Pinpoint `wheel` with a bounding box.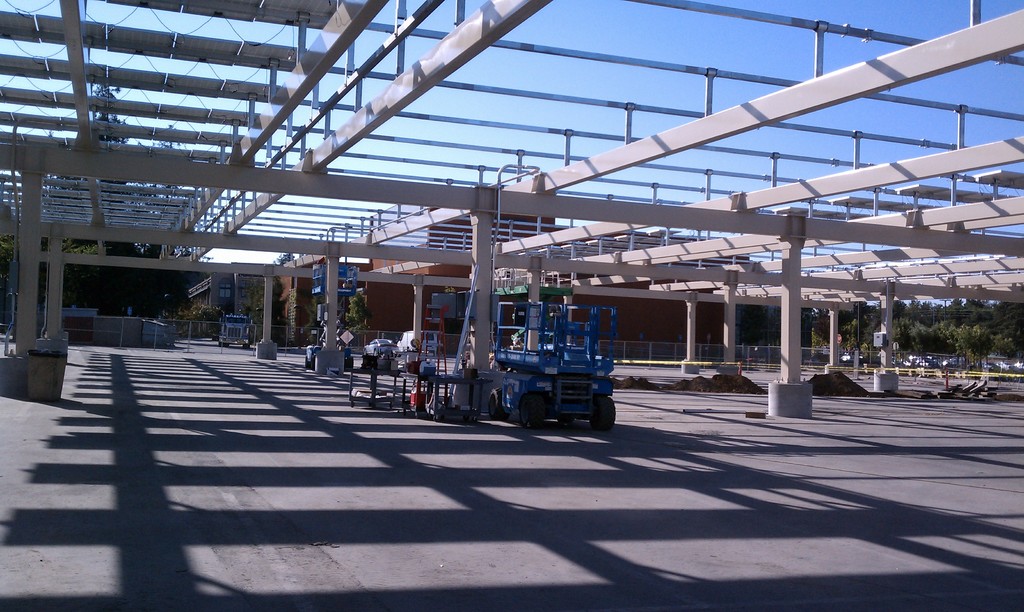
rect(593, 398, 617, 429).
